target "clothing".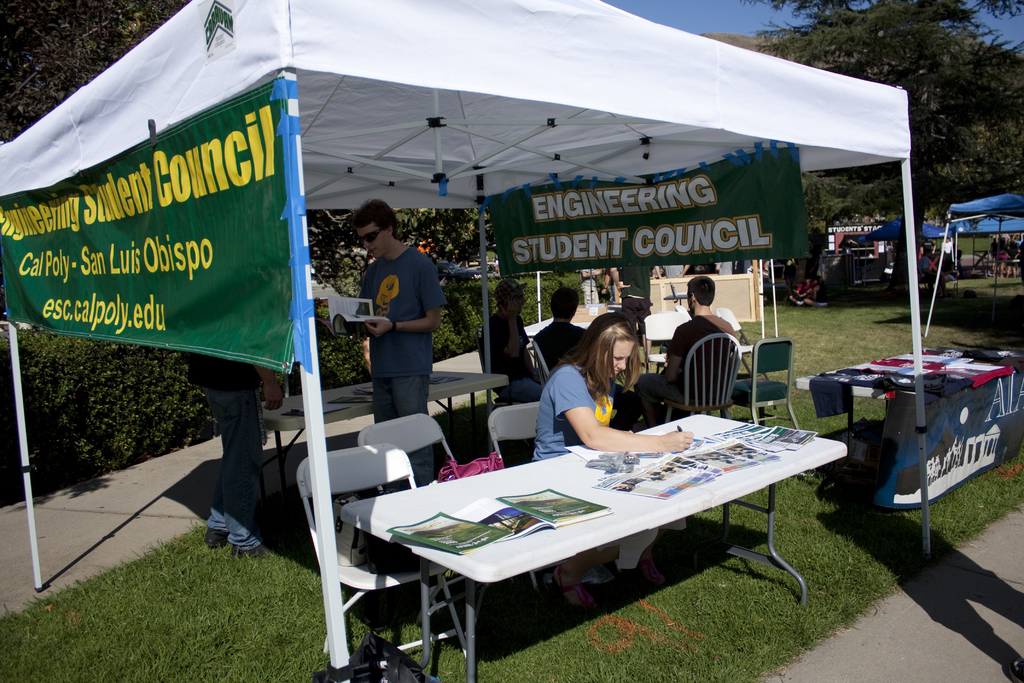
Target region: <box>529,317,572,389</box>.
